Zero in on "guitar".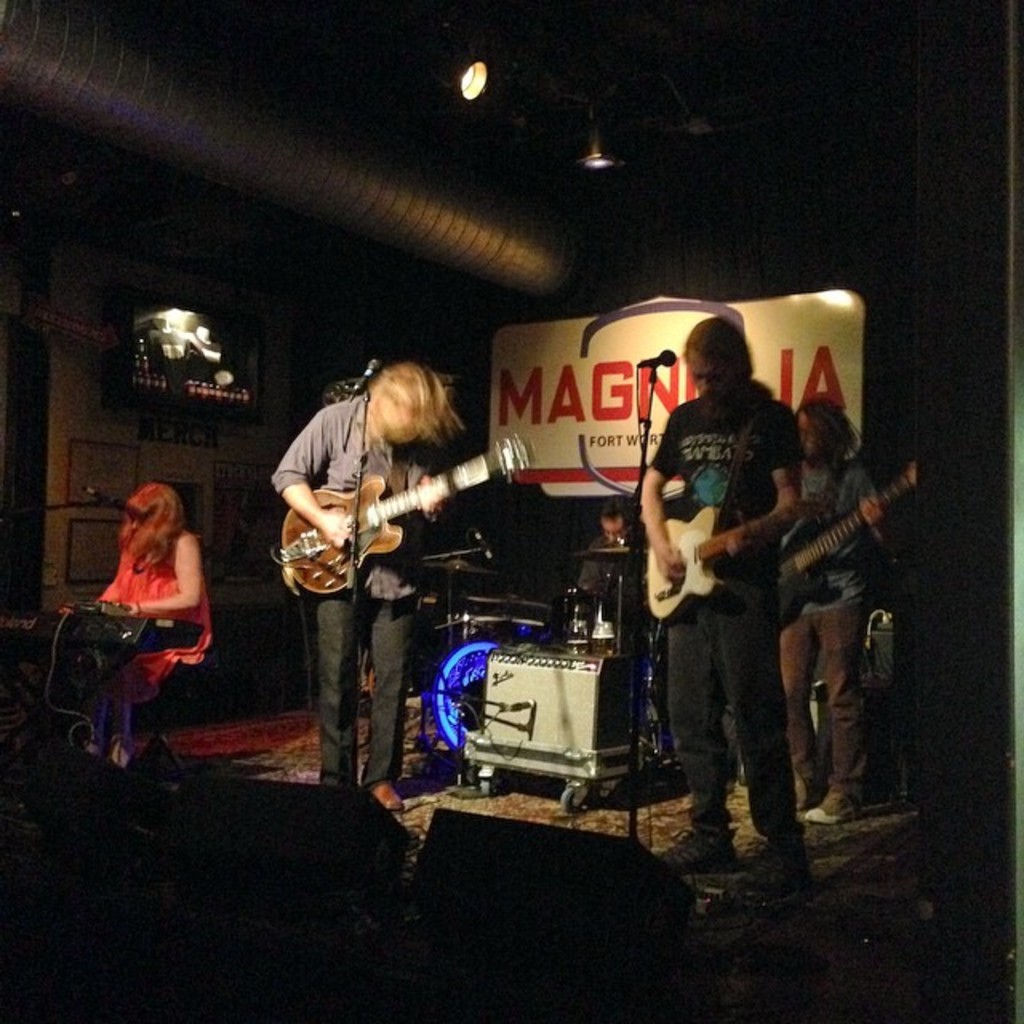
Zeroed in: region(253, 434, 504, 598).
